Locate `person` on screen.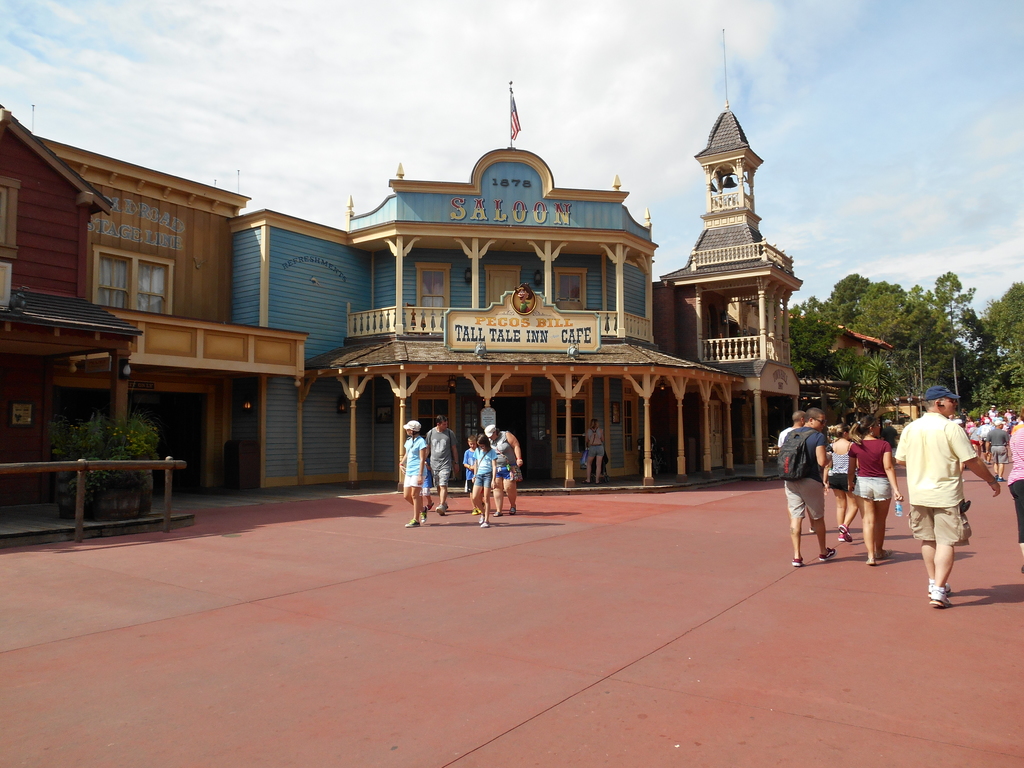
On screen at <region>421, 464, 434, 509</region>.
